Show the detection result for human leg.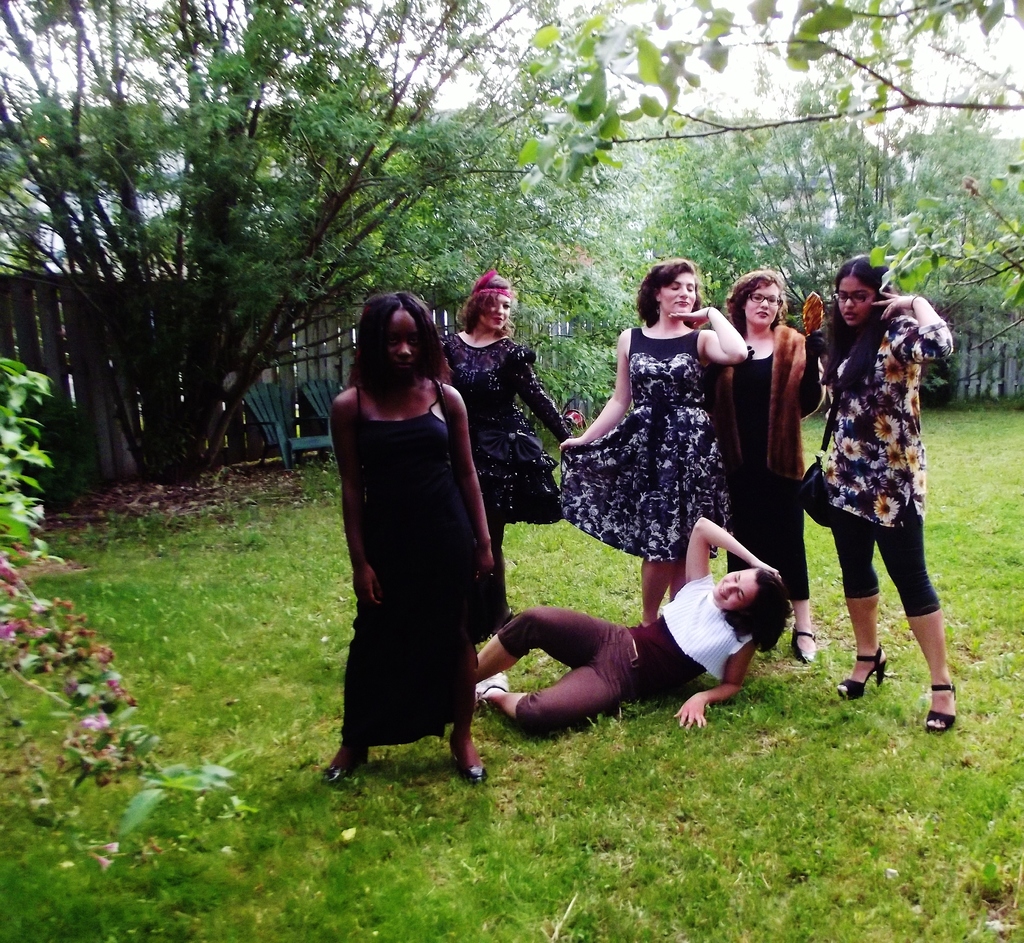
869, 503, 954, 729.
